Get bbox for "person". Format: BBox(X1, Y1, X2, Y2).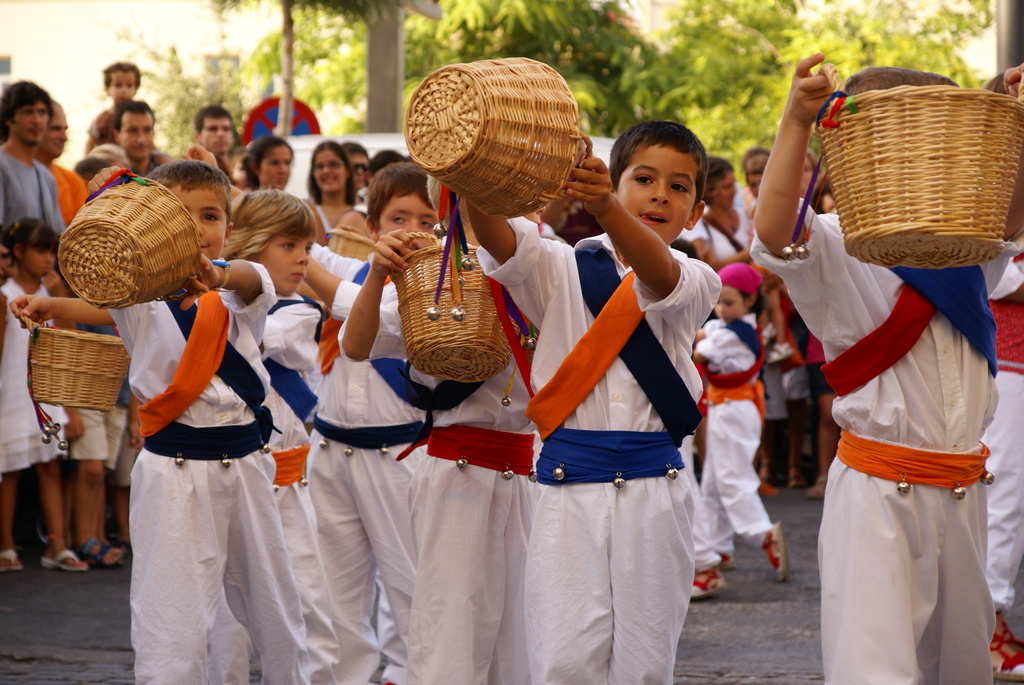
BBox(240, 146, 294, 185).
